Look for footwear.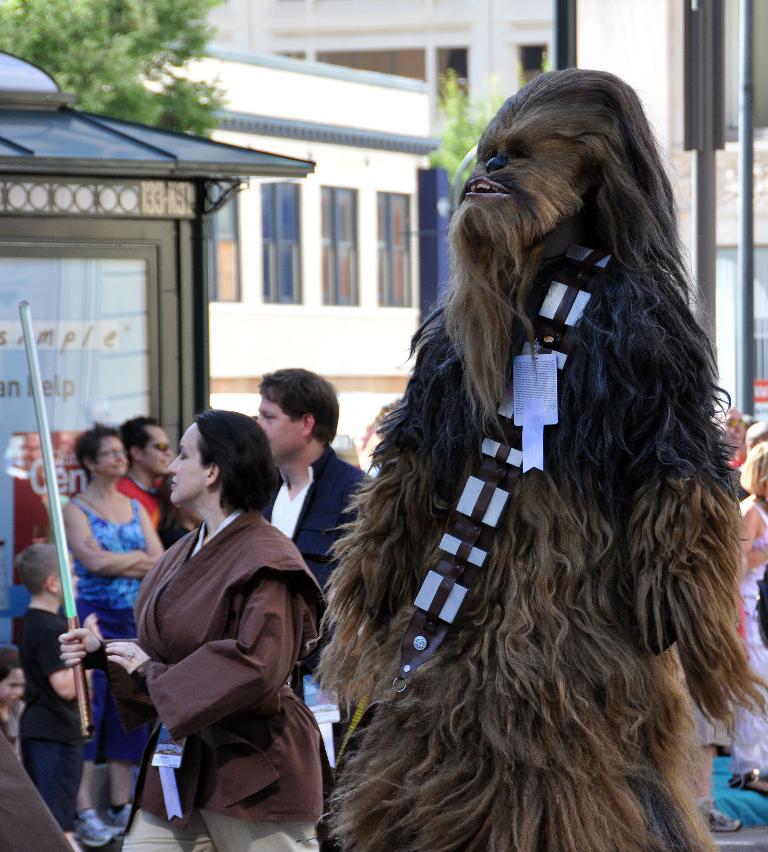
Found: box(107, 801, 136, 838).
